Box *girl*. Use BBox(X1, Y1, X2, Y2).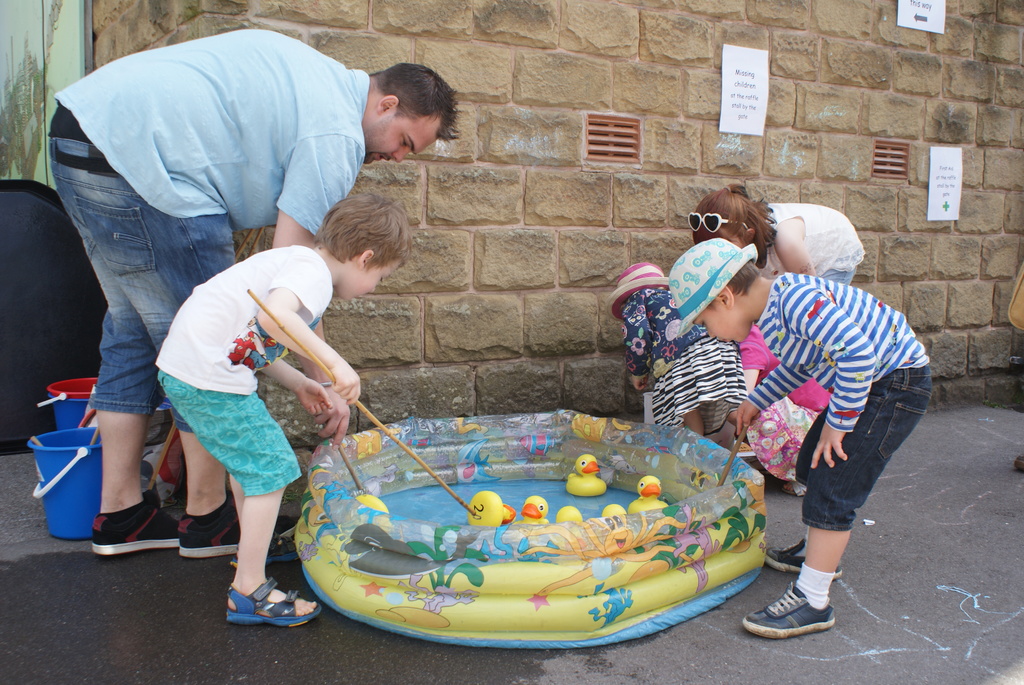
BBox(691, 187, 867, 285).
